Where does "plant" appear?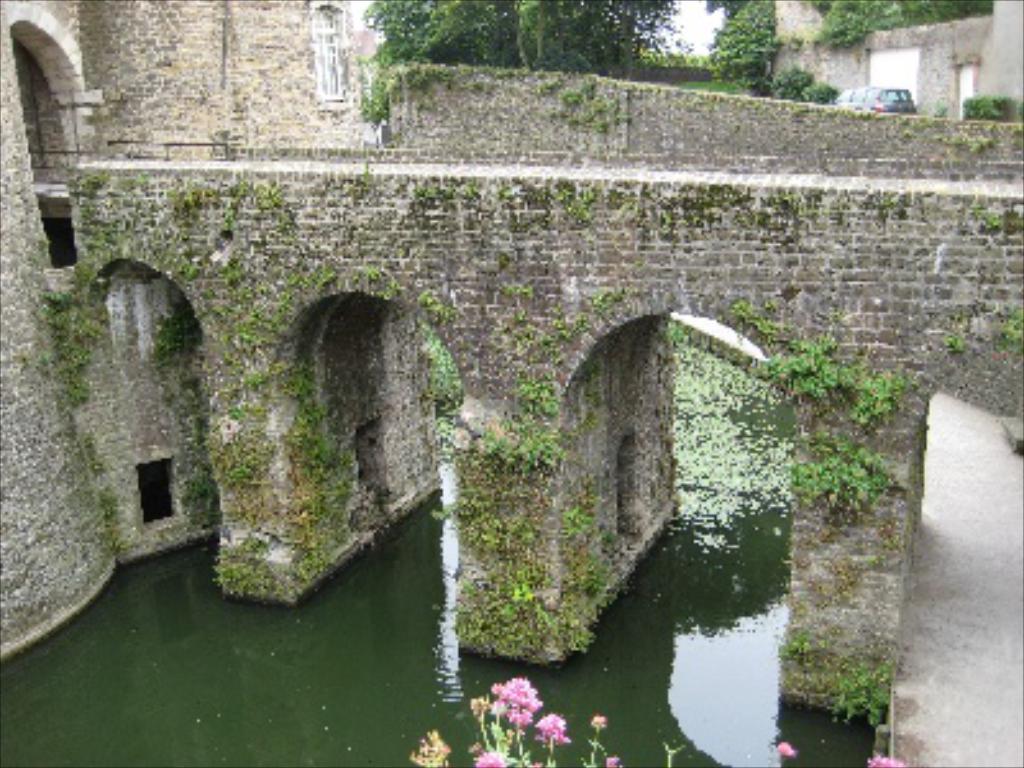
Appears at box(82, 430, 105, 474).
